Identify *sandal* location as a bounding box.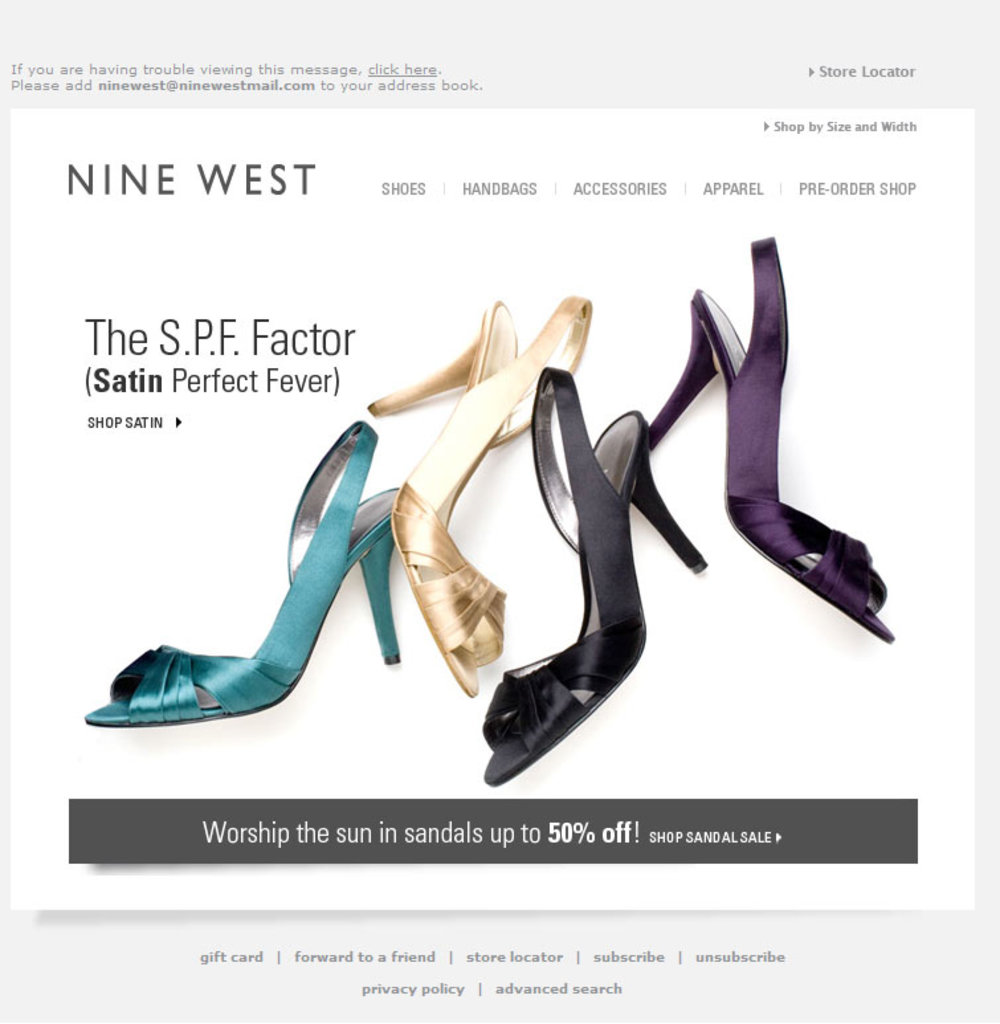
[left=646, top=238, right=898, bottom=644].
